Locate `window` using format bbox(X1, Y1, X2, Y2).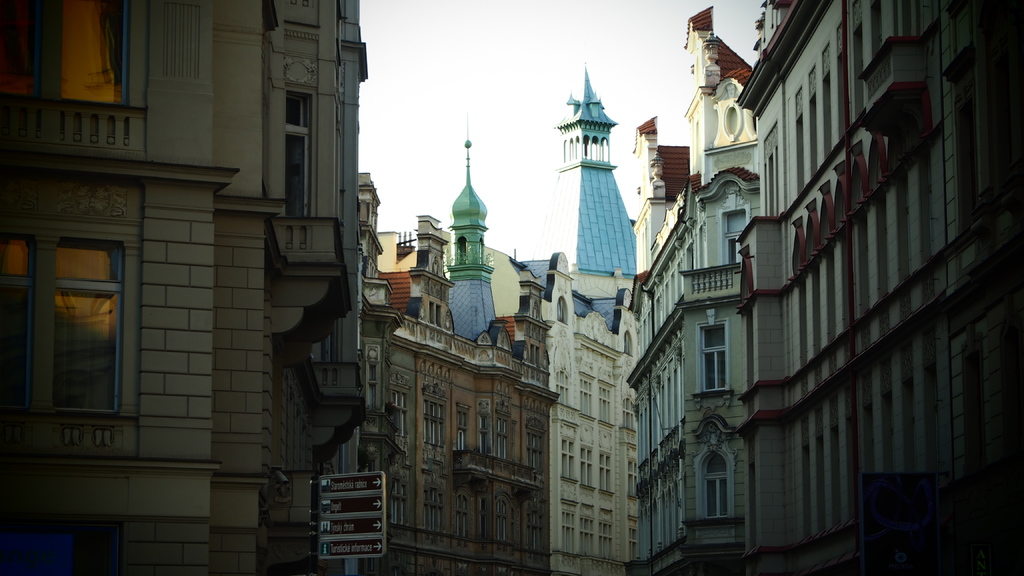
bbox(60, 3, 125, 104).
